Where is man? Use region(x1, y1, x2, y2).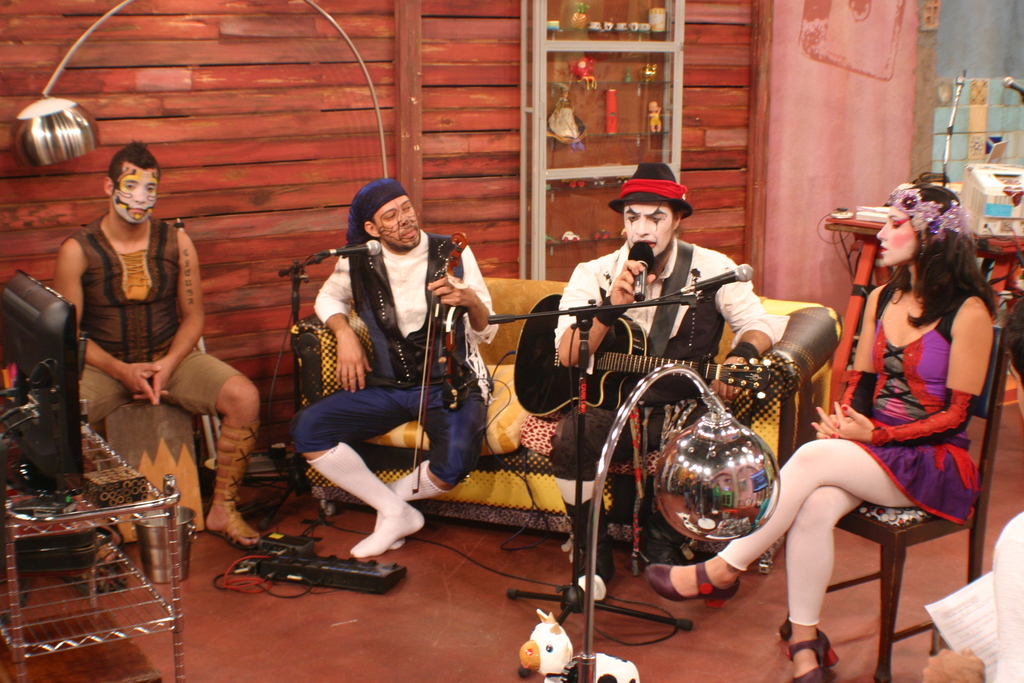
region(552, 167, 785, 604).
